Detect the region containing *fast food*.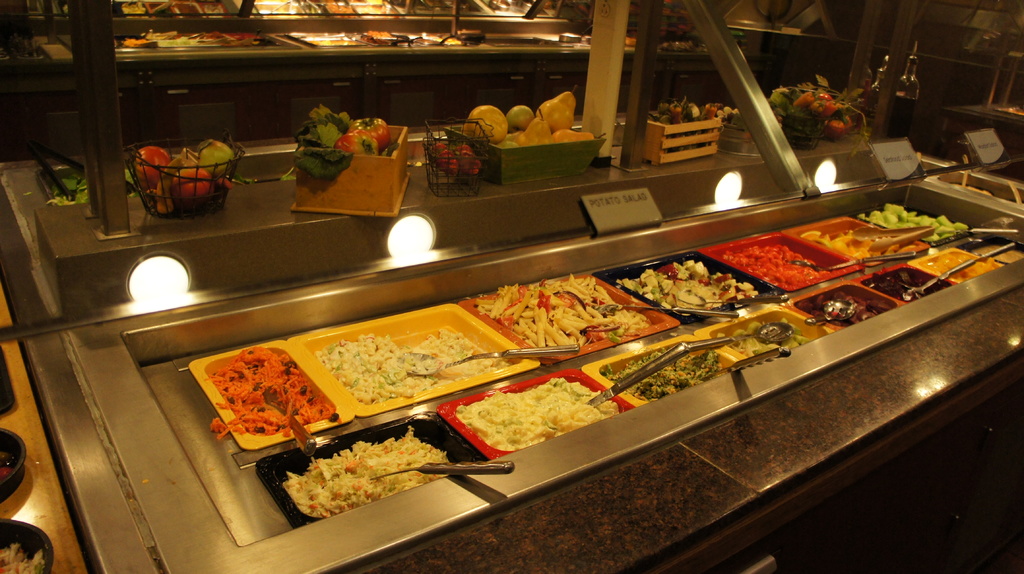
x1=725 y1=321 x2=801 y2=354.
